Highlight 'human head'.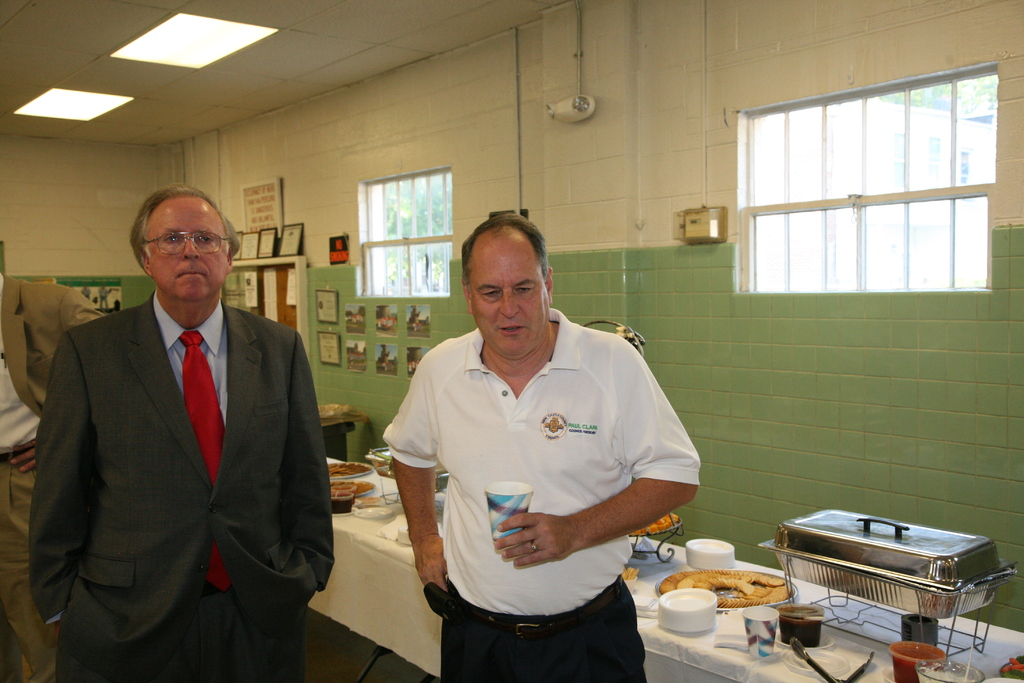
Highlighted region: bbox=[131, 188, 244, 306].
